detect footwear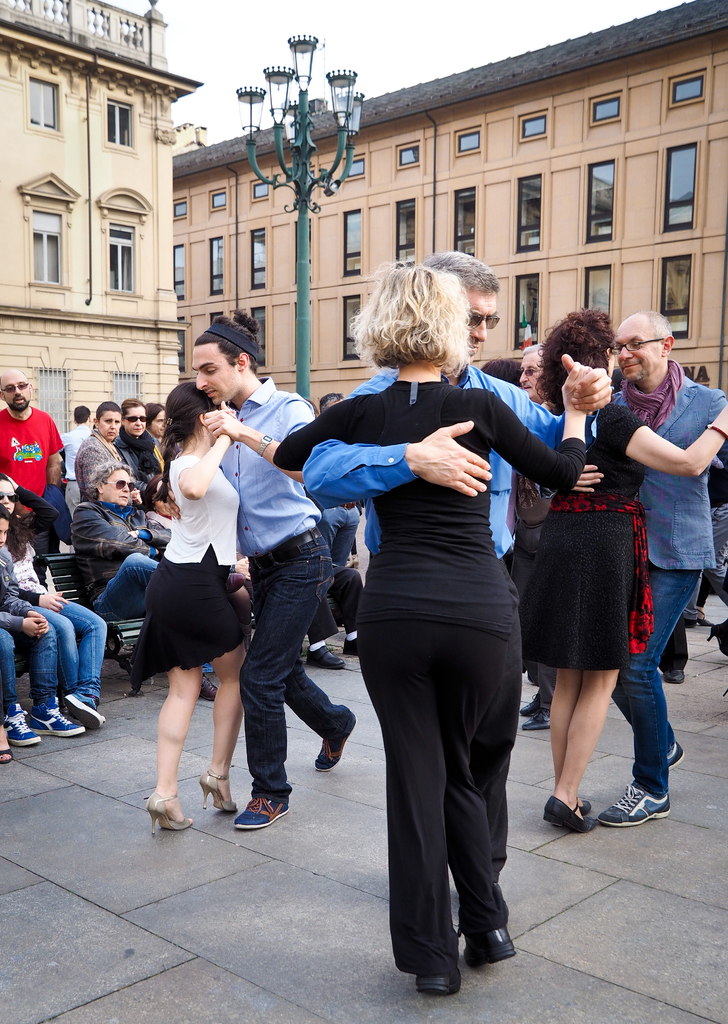
bbox(542, 791, 598, 835)
